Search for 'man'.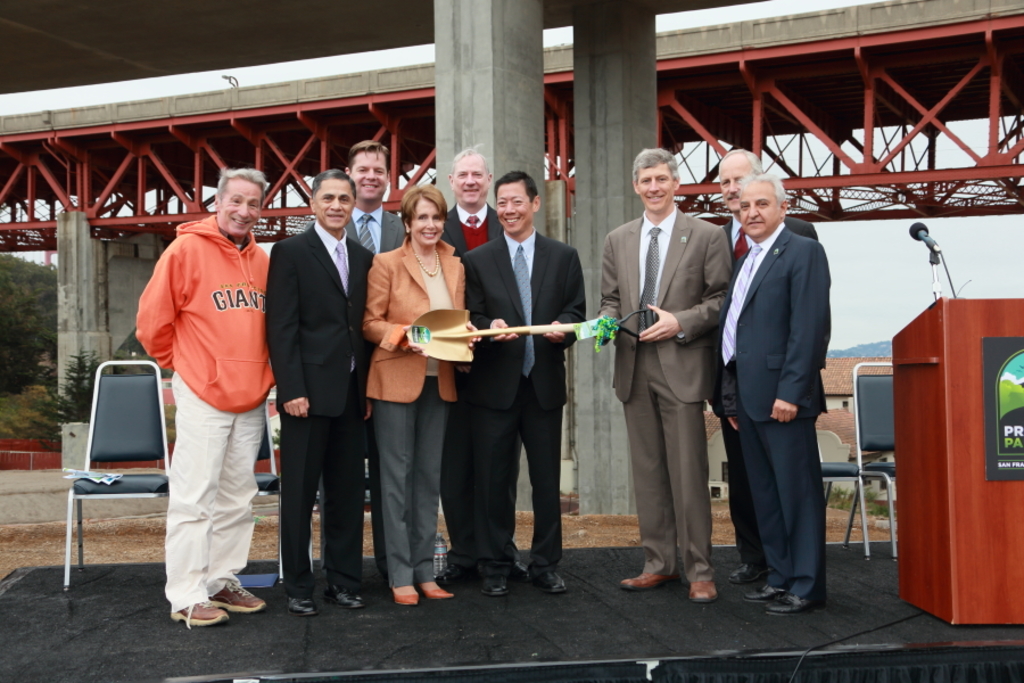
Found at select_region(703, 147, 831, 585).
